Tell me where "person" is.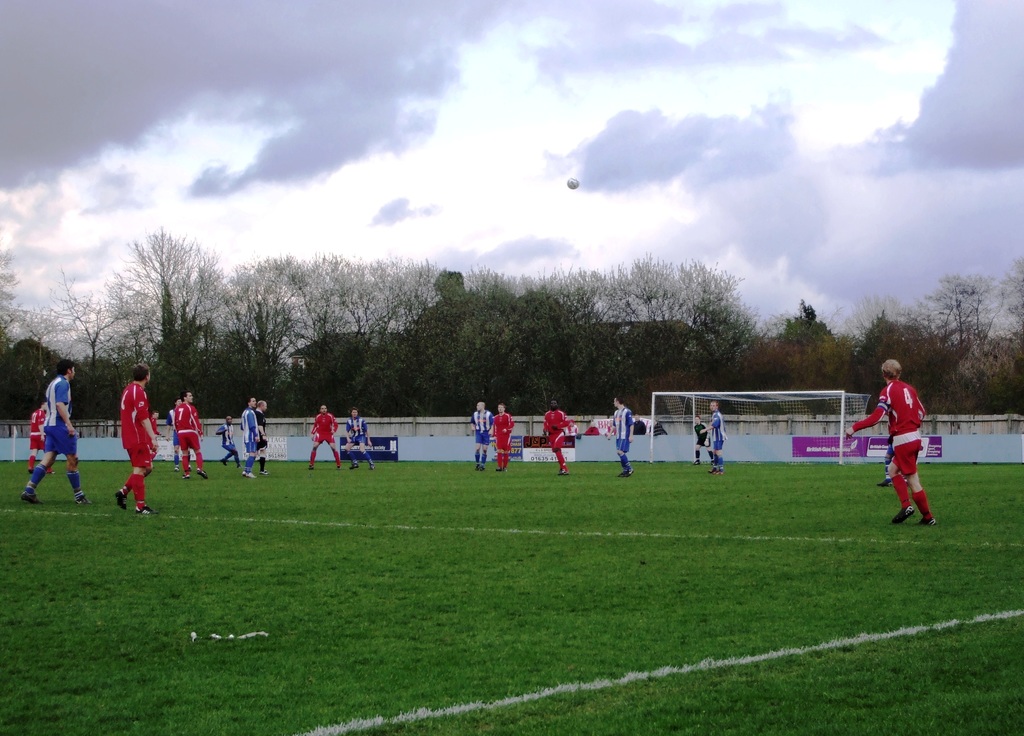
"person" is at [344,405,374,469].
